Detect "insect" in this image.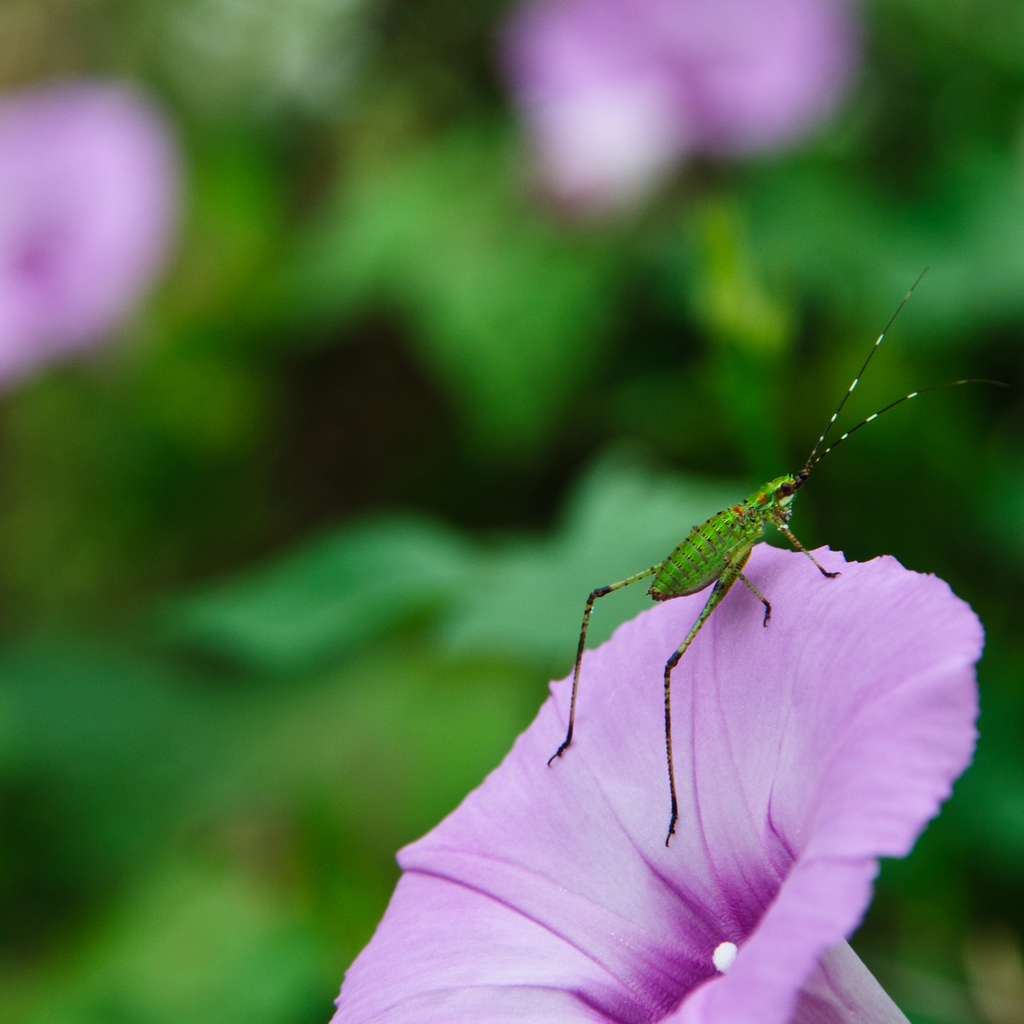
Detection: (left=541, top=262, right=1010, bottom=846).
